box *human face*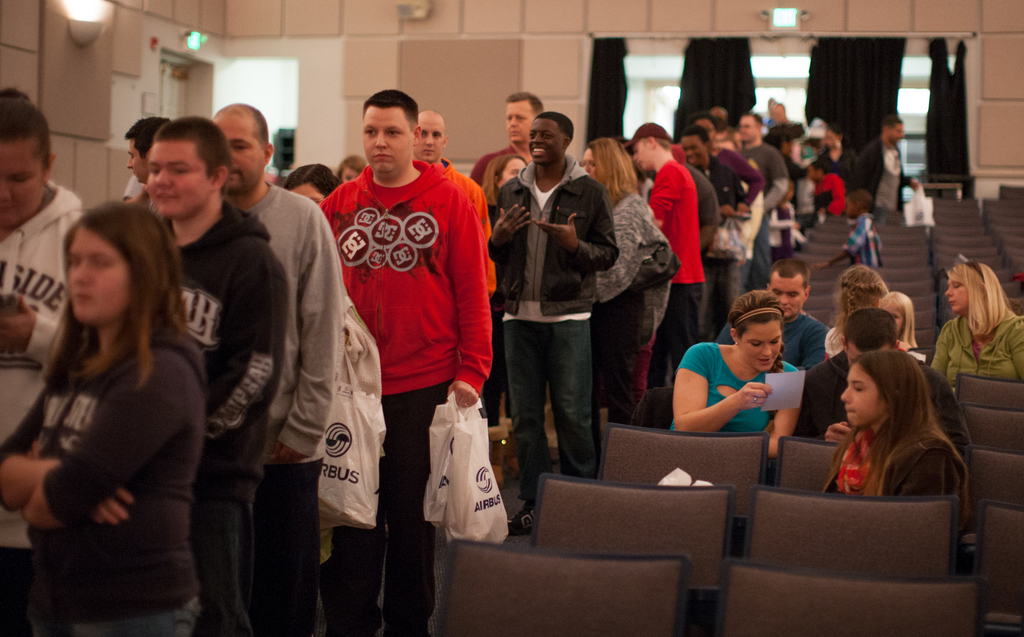
box(943, 277, 975, 316)
